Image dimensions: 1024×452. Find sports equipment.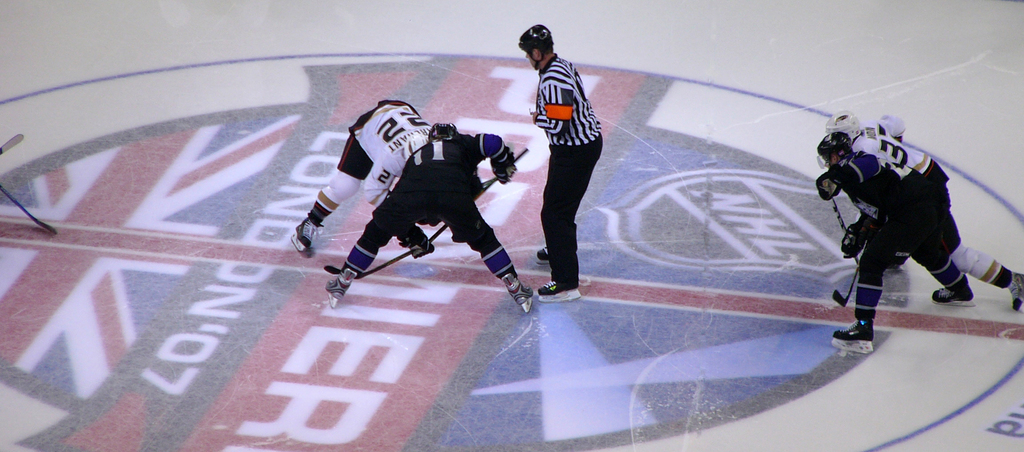
left=430, top=120, right=456, bottom=139.
